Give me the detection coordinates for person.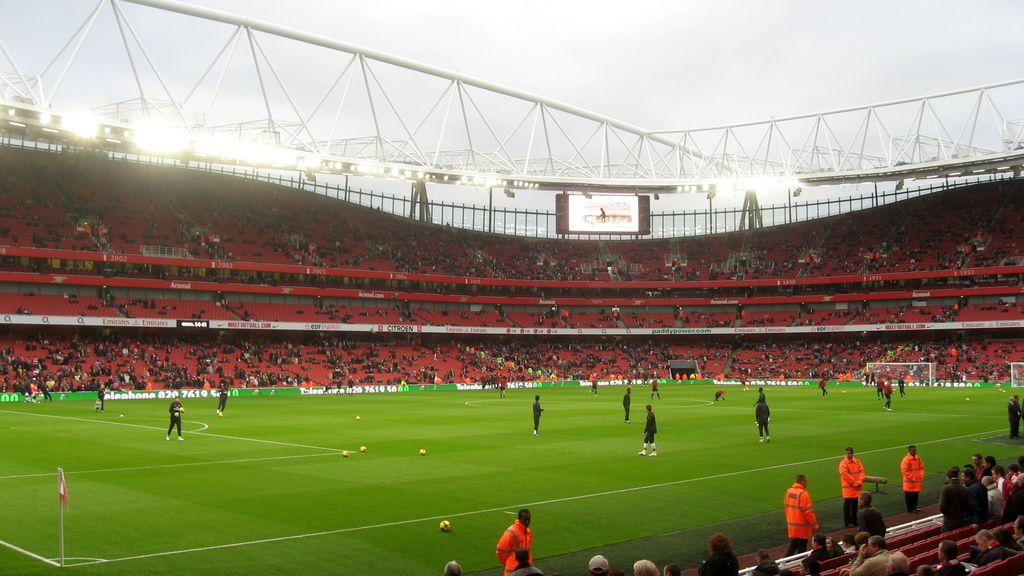
l=974, t=529, r=1002, b=568.
